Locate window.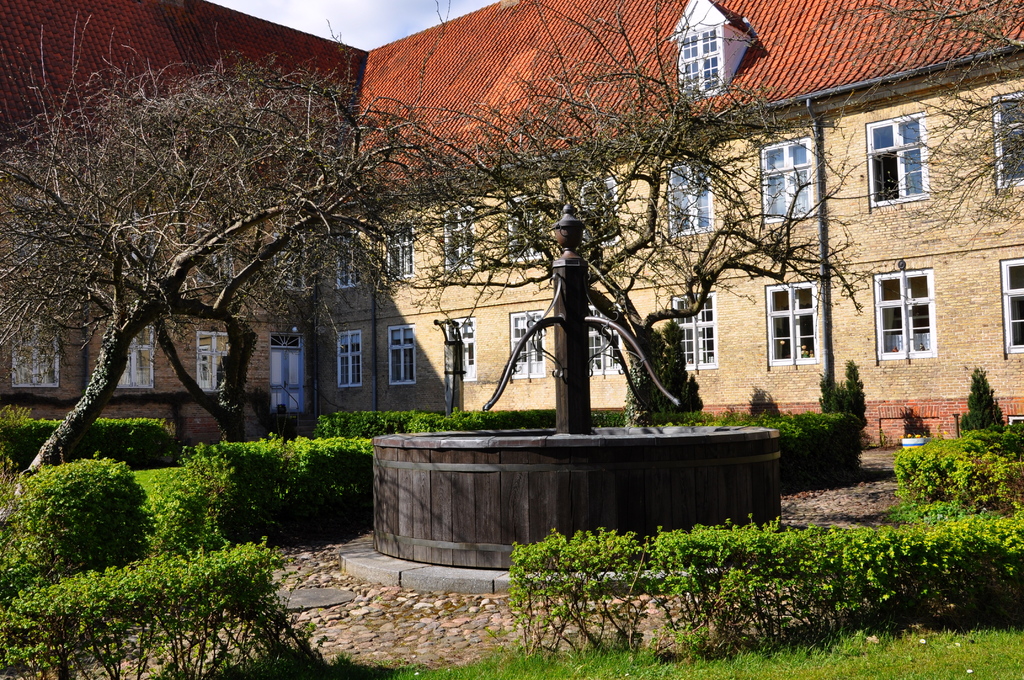
Bounding box: [x1=769, y1=278, x2=815, y2=364].
